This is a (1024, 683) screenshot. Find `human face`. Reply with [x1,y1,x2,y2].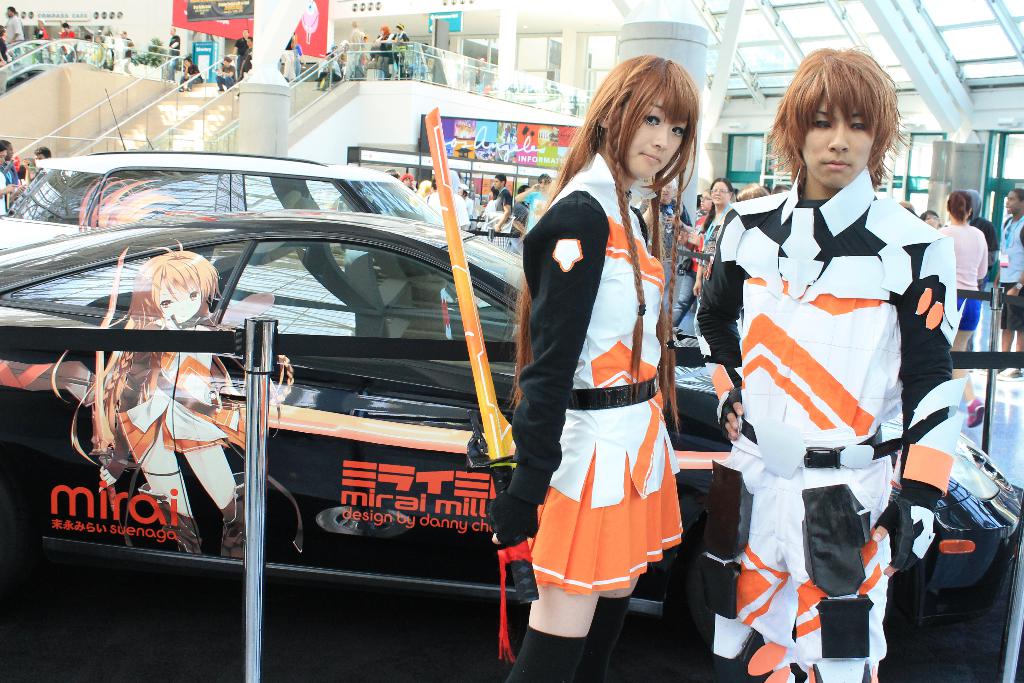
[5,141,13,158].
